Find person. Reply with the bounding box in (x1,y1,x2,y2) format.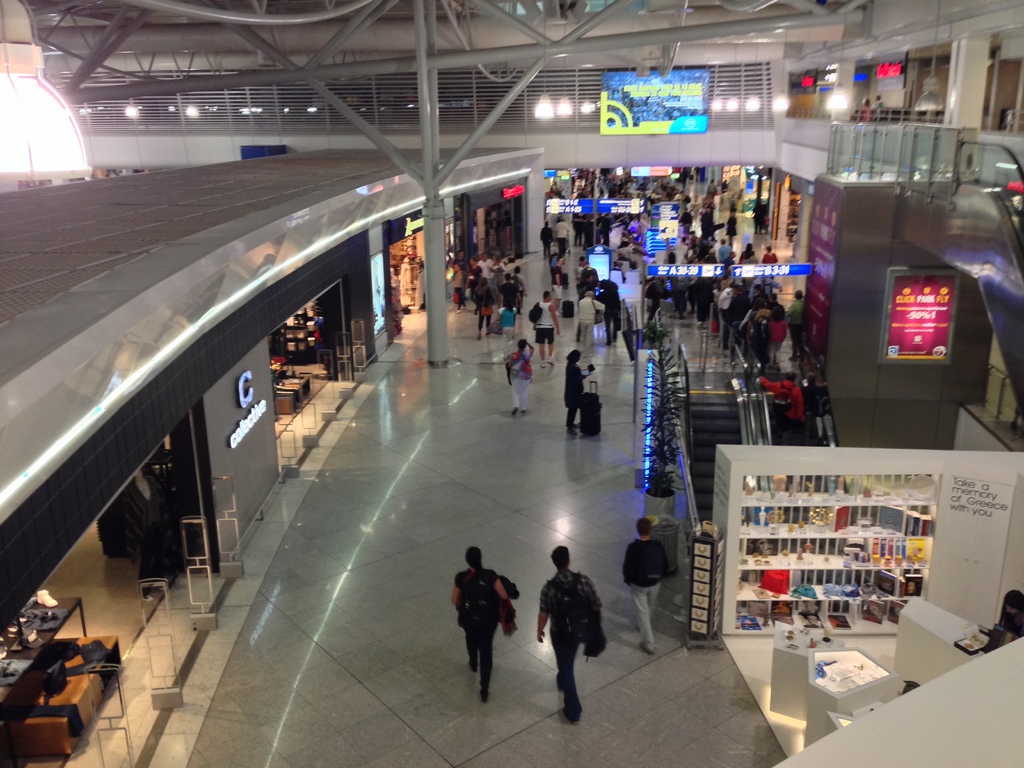
(445,552,504,705).
